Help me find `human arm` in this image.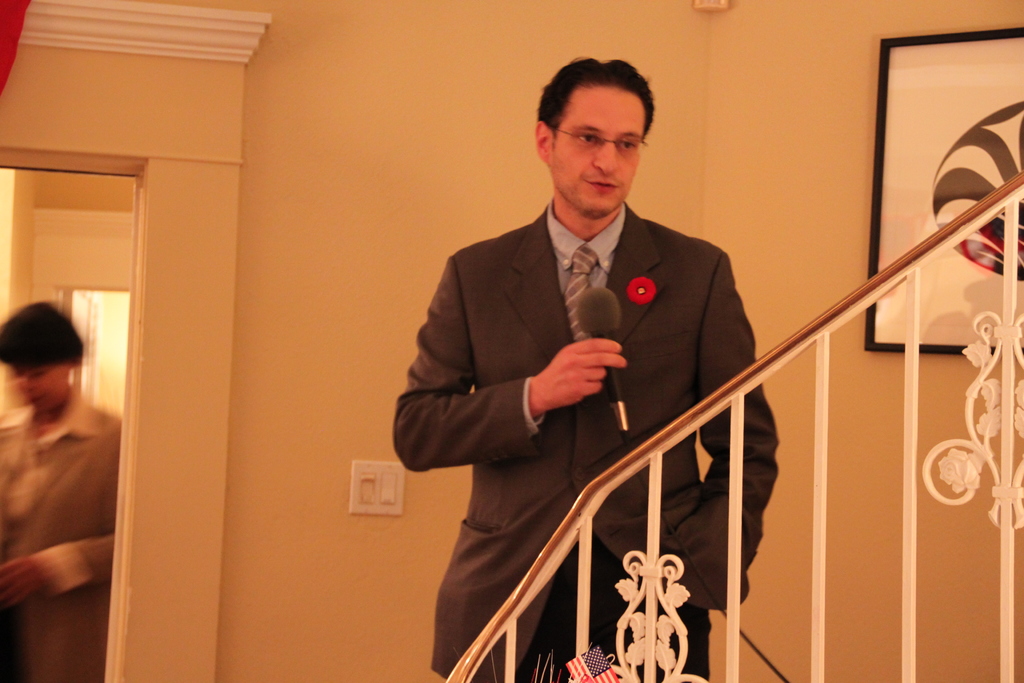
Found it: {"left": 694, "top": 251, "right": 778, "bottom": 572}.
